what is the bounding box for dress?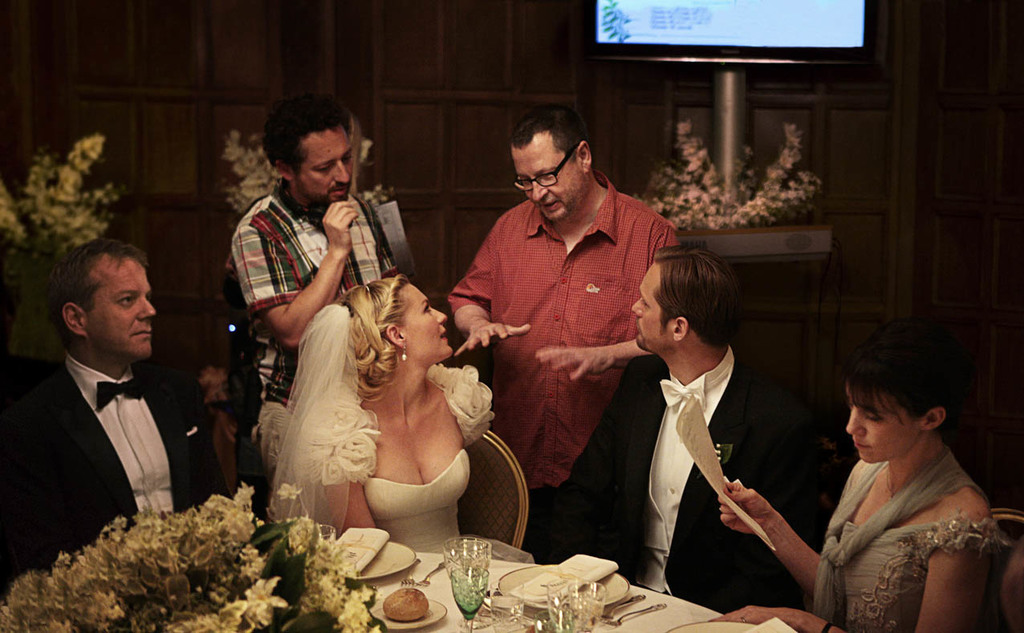
<bbox>361, 448, 465, 565</bbox>.
